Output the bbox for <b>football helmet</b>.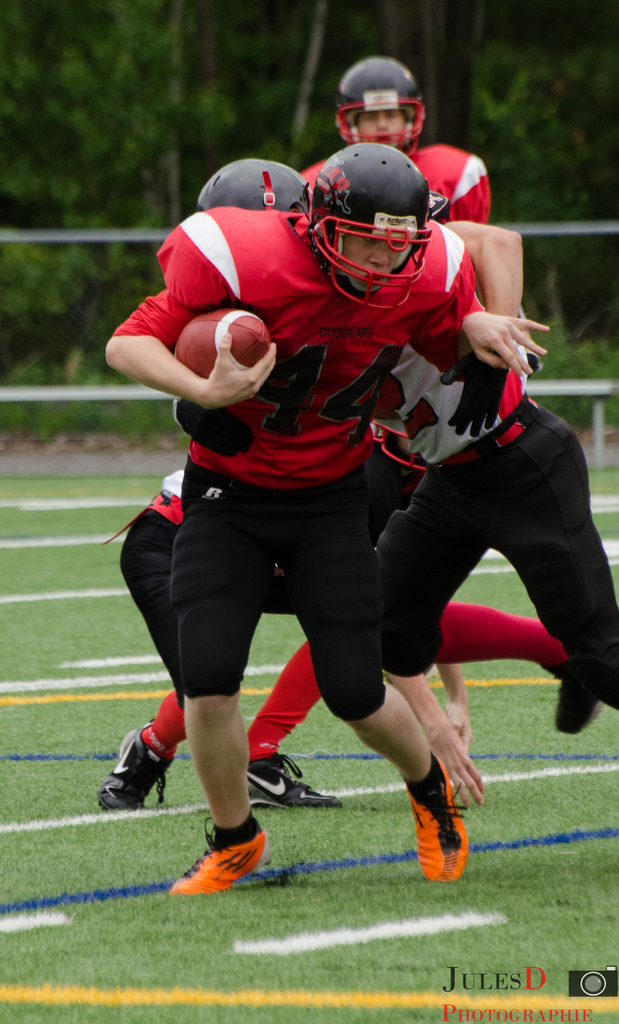
333,54,442,162.
